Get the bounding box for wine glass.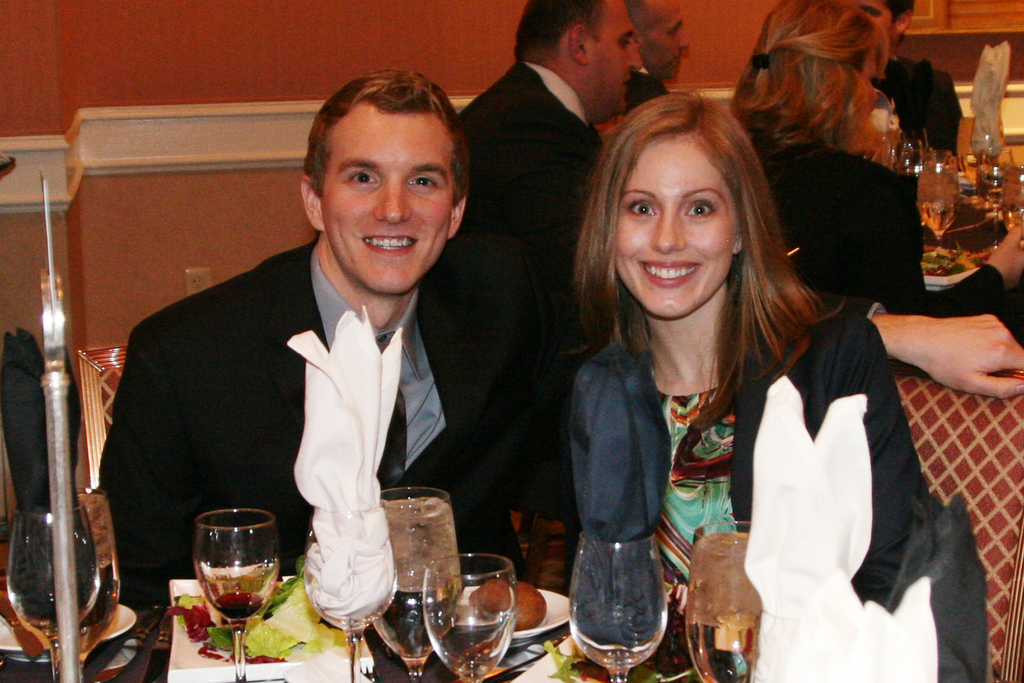
region(685, 521, 771, 682).
